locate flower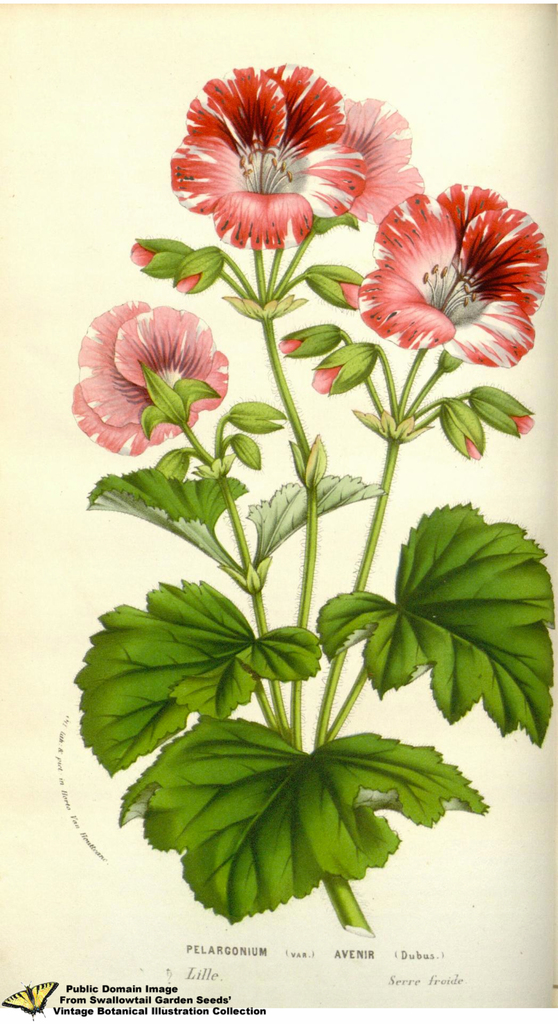
<region>434, 397, 479, 460</region>
